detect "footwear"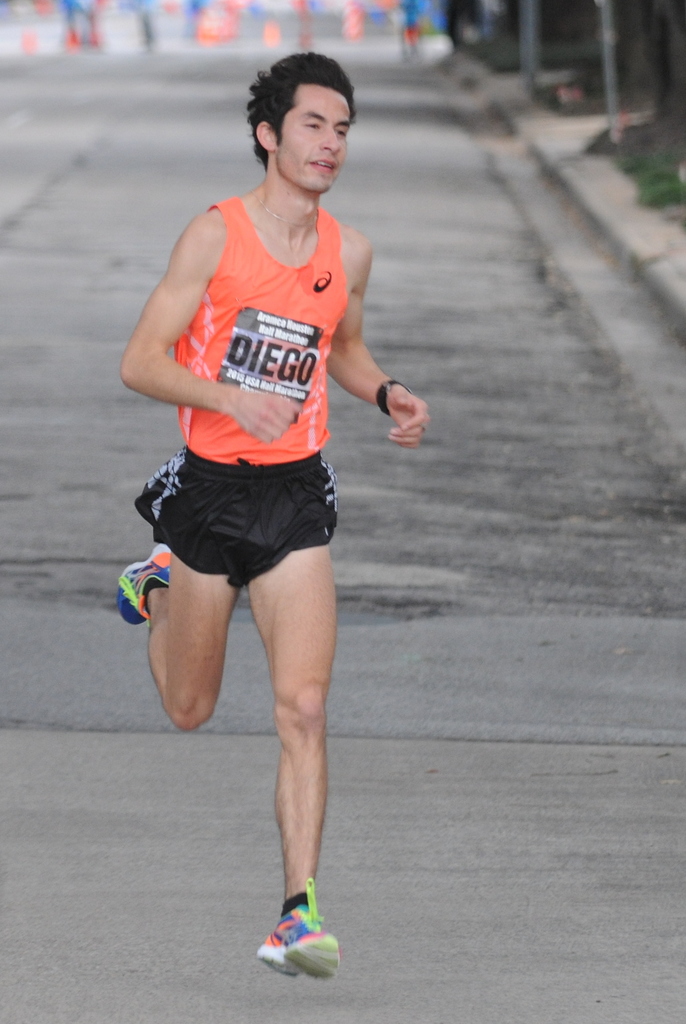
BBox(262, 888, 349, 982)
